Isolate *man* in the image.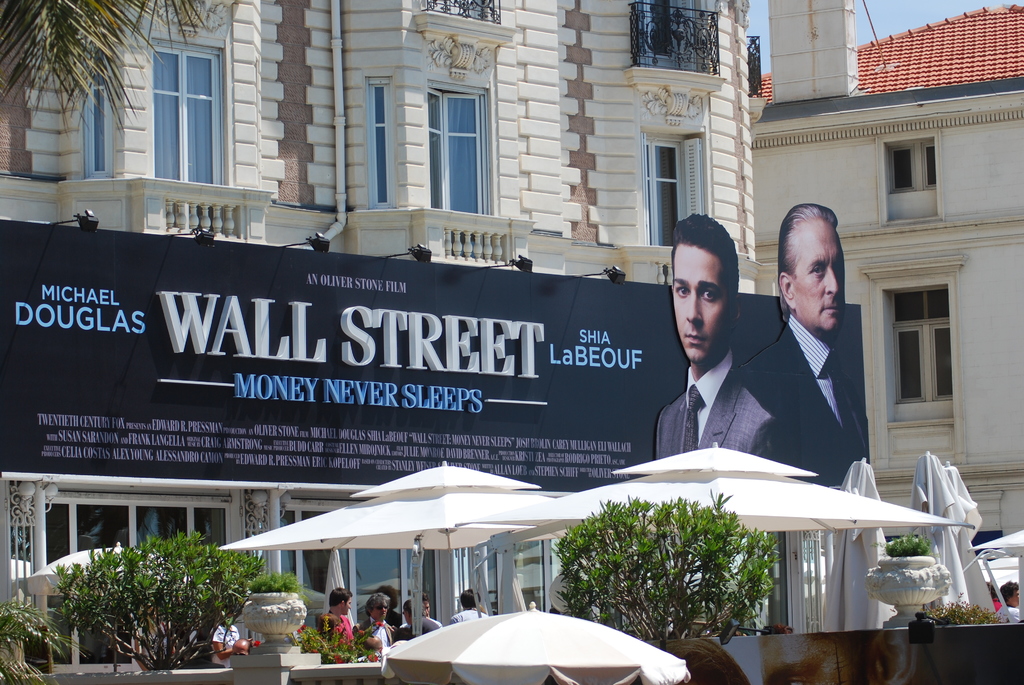
Isolated region: {"left": 360, "top": 592, "right": 393, "bottom": 654}.
